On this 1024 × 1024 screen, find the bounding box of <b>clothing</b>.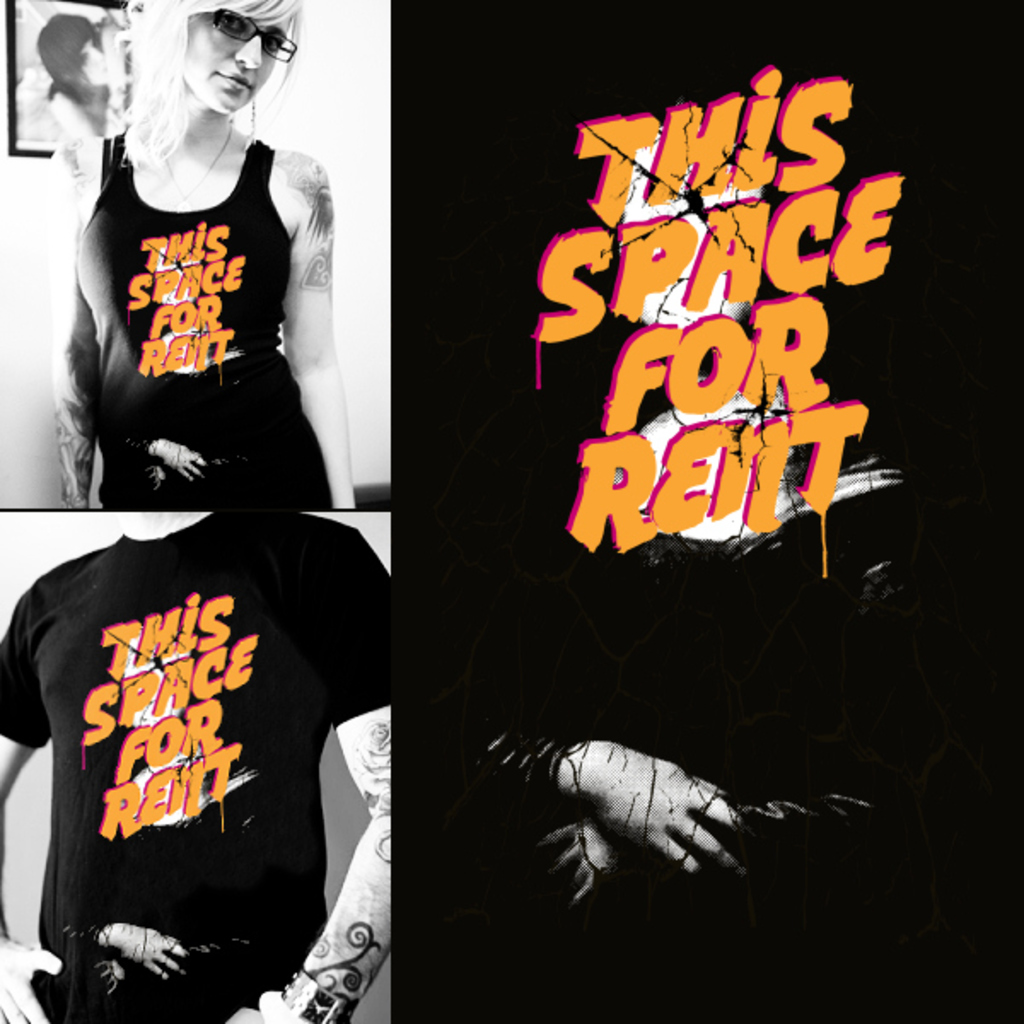
Bounding box: left=428, top=480, right=961, bottom=1022.
